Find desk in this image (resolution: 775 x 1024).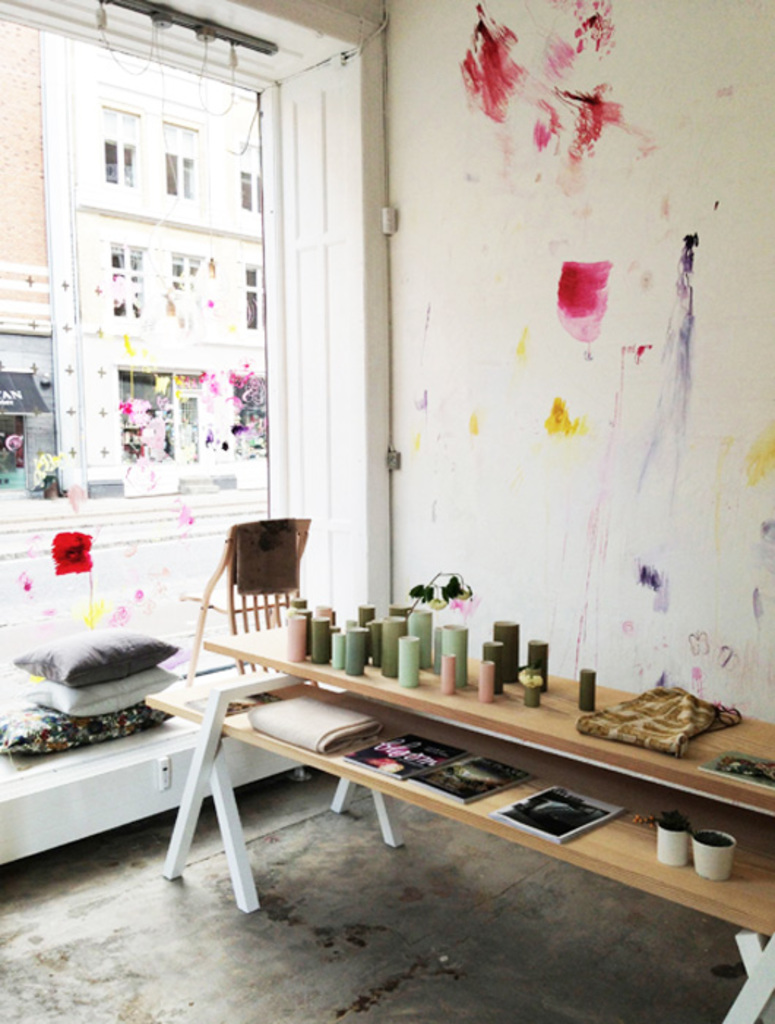
[x1=142, y1=622, x2=774, y2=1023].
